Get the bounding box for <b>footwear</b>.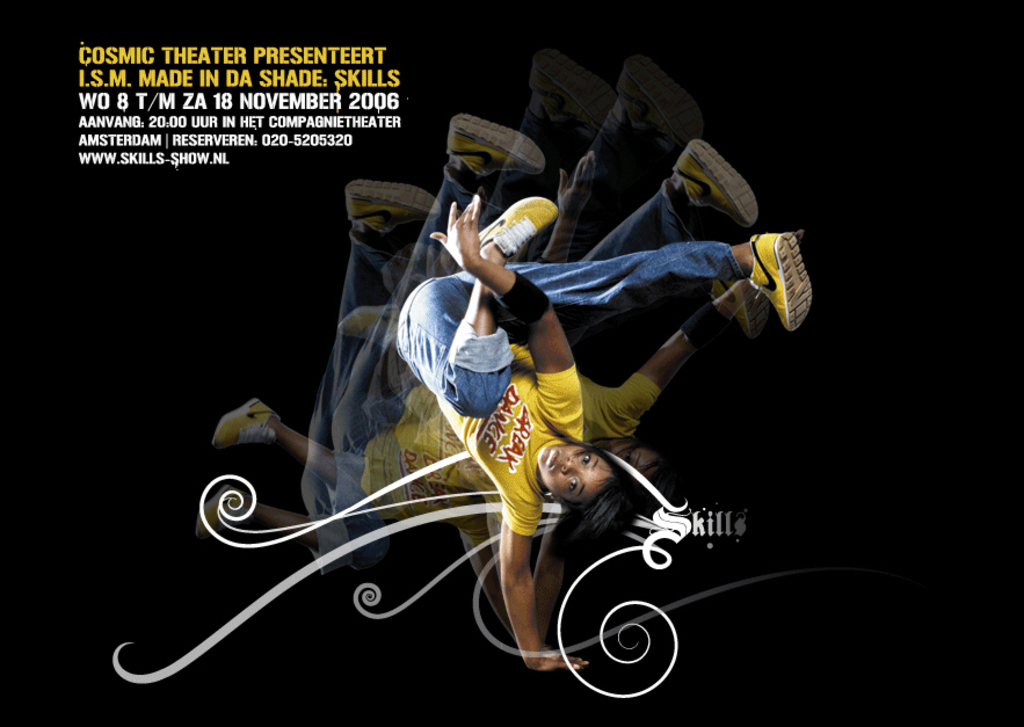
locate(346, 180, 440, 232).
